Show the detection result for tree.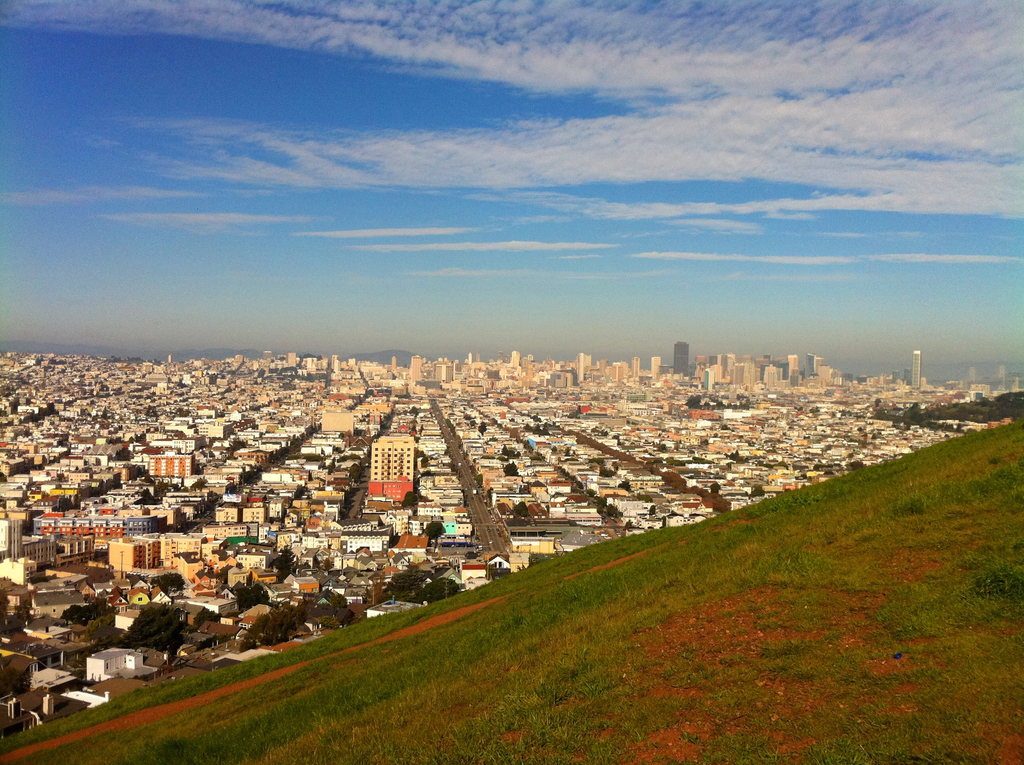
box=[240, 585, 347, 651].
